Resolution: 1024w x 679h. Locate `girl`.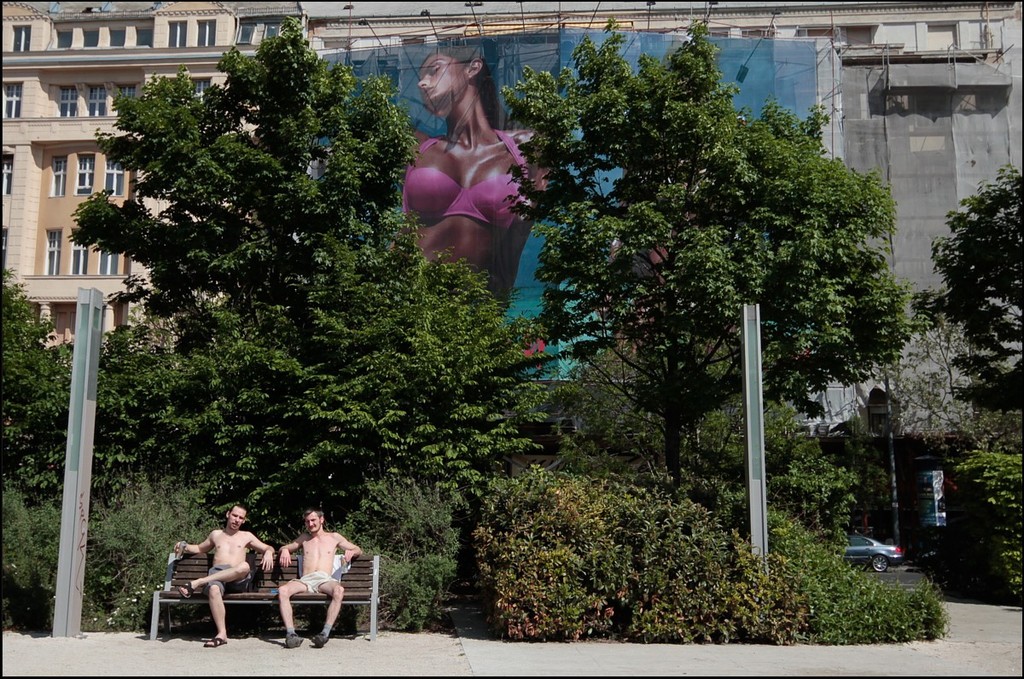
x1=395 y1=32 x2=552 y2=299.
